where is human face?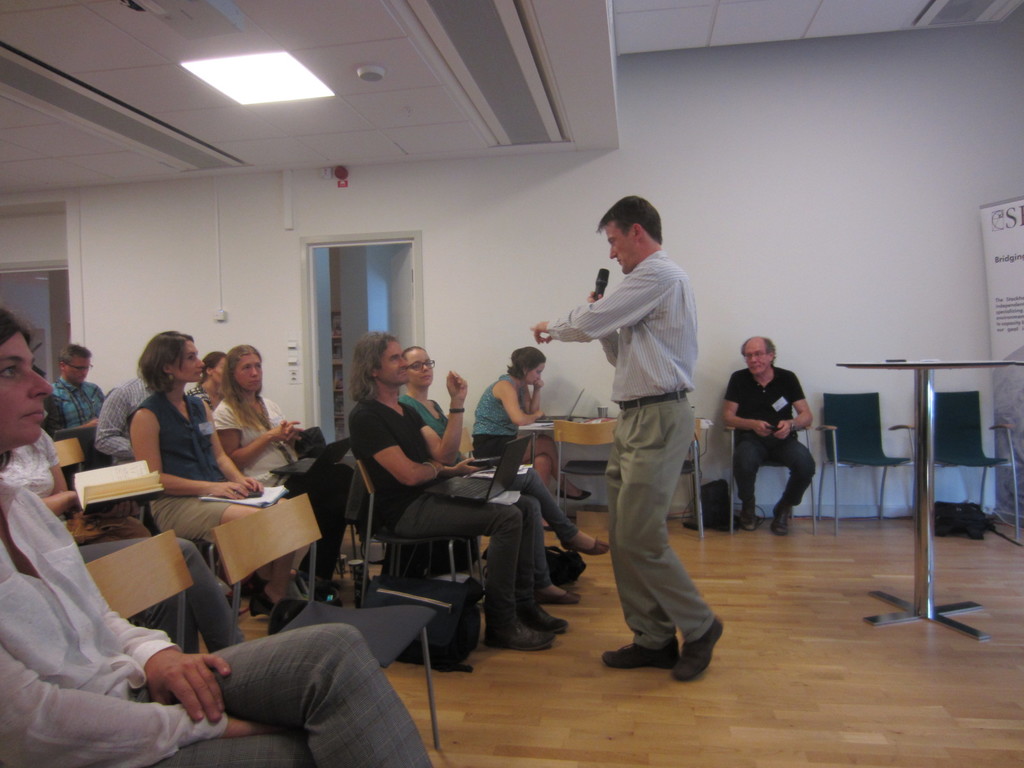
bbox(0, 331, 49, 445).
